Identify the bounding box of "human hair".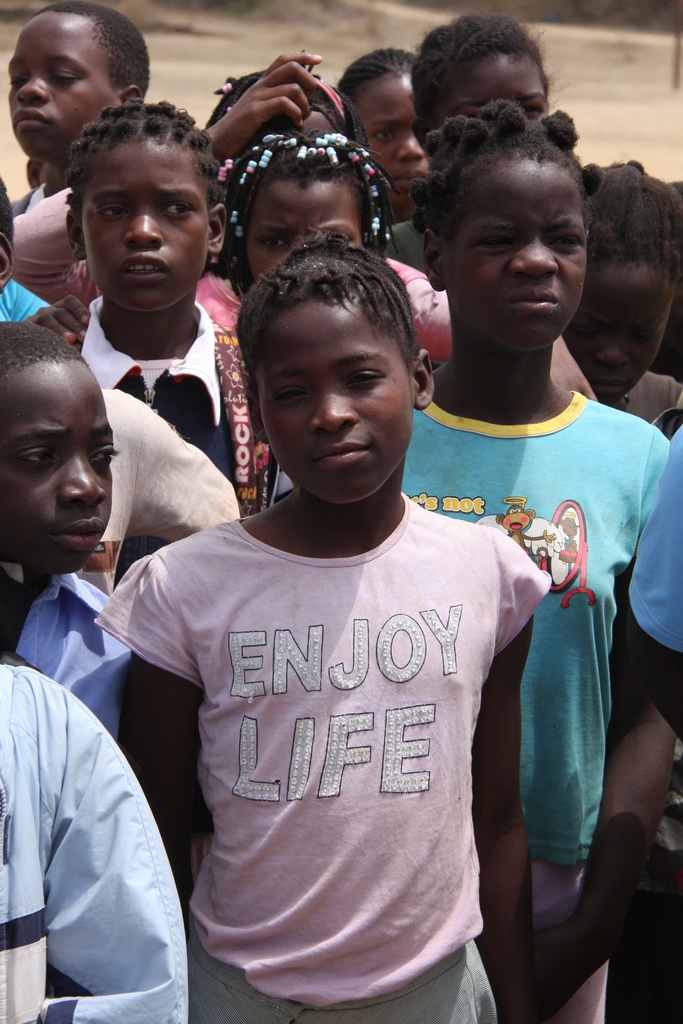
box=[233, 227, 422, 384].
